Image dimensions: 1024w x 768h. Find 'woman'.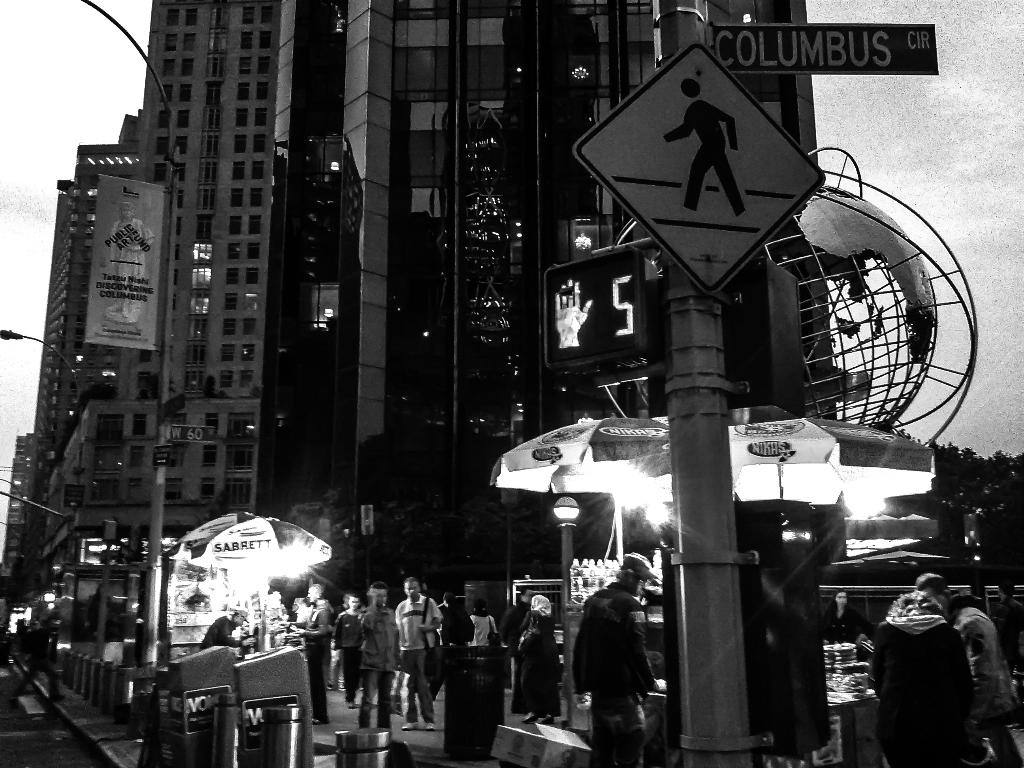
[x1=869, y1=568, x2=988, y2=759].
